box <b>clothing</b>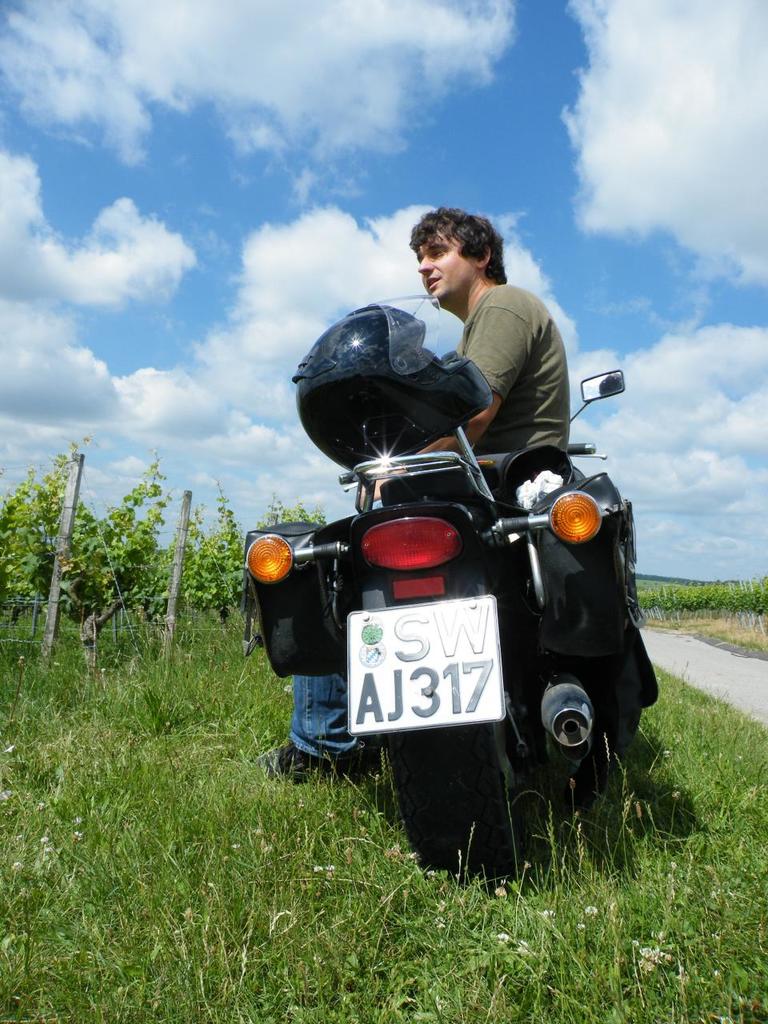
region(286, 669, 365, 767)
